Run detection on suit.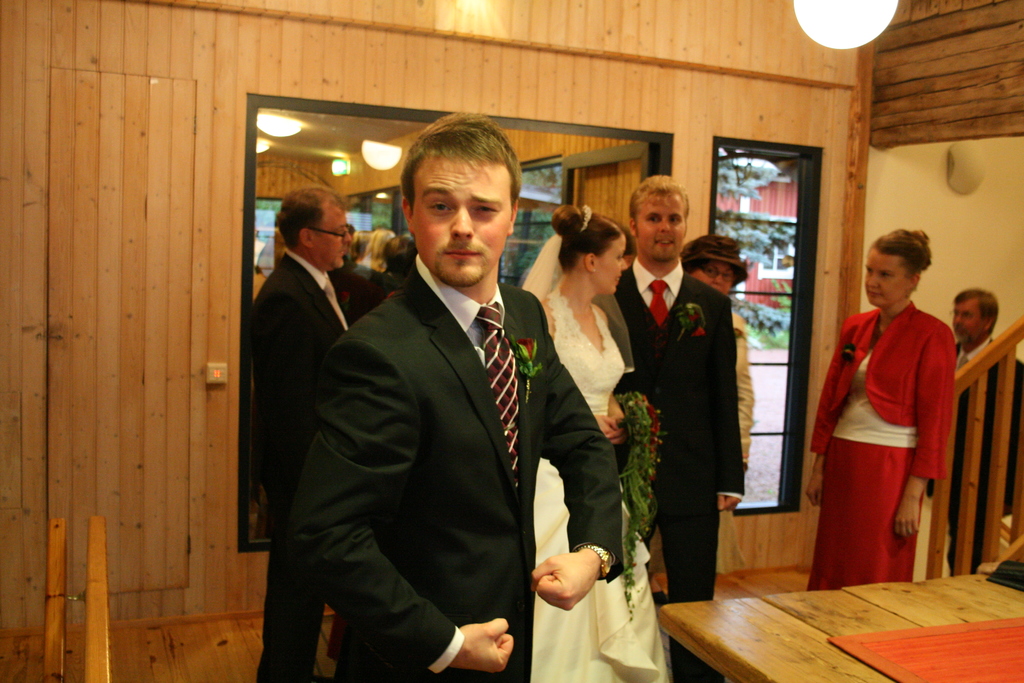
Result: detection(615, 253, 746, 677).
